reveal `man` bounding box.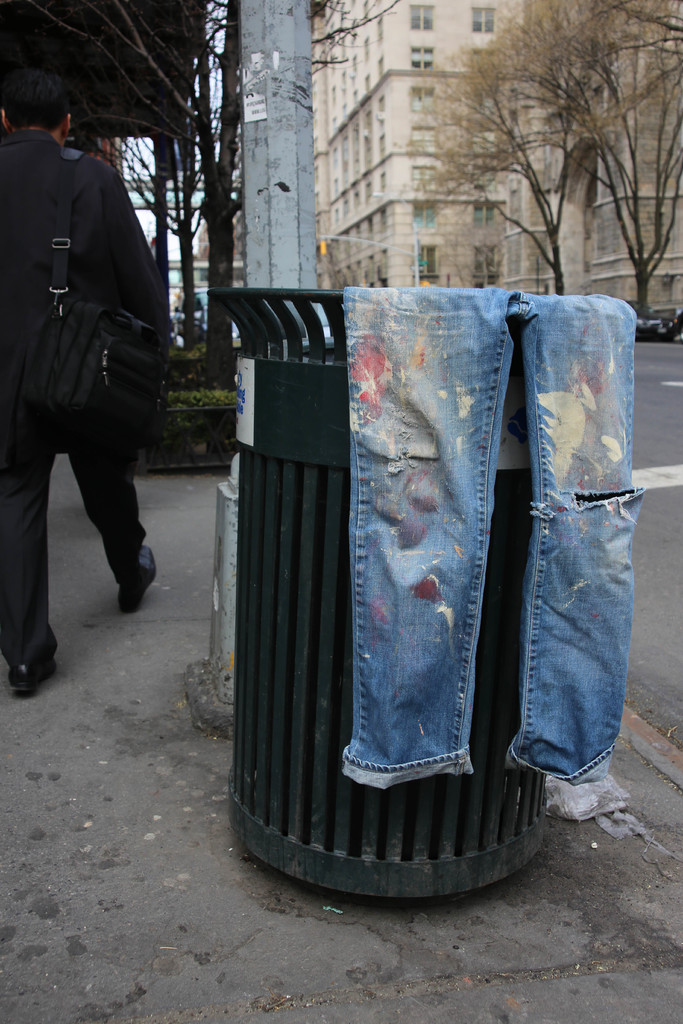
Revealed: (12, 59, 181, 690).
